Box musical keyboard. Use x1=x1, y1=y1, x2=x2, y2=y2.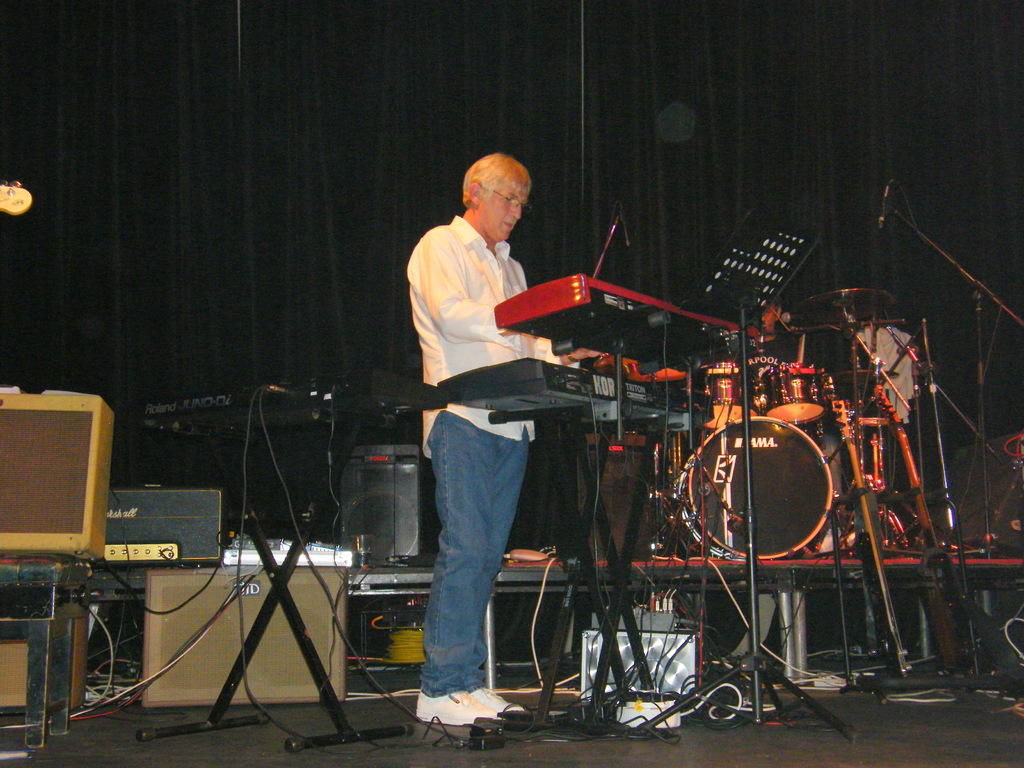
x1=141, y1=369, x2=449, y2=442.
